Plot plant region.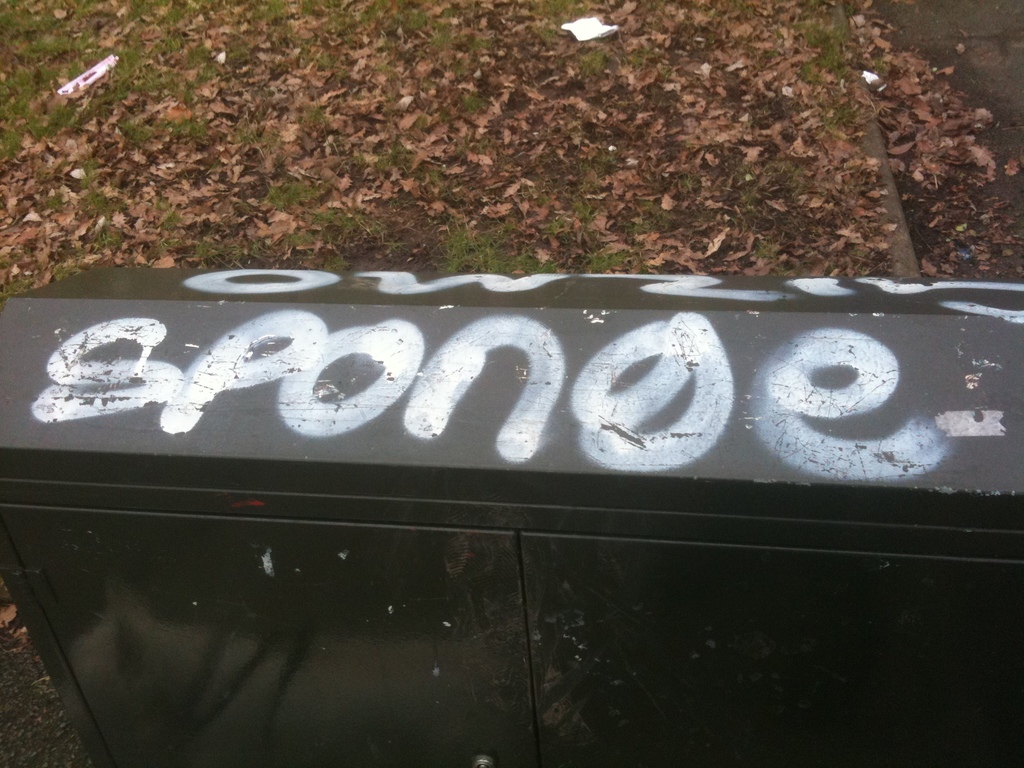
Plotted at <box>627,46,657,70</box>.
